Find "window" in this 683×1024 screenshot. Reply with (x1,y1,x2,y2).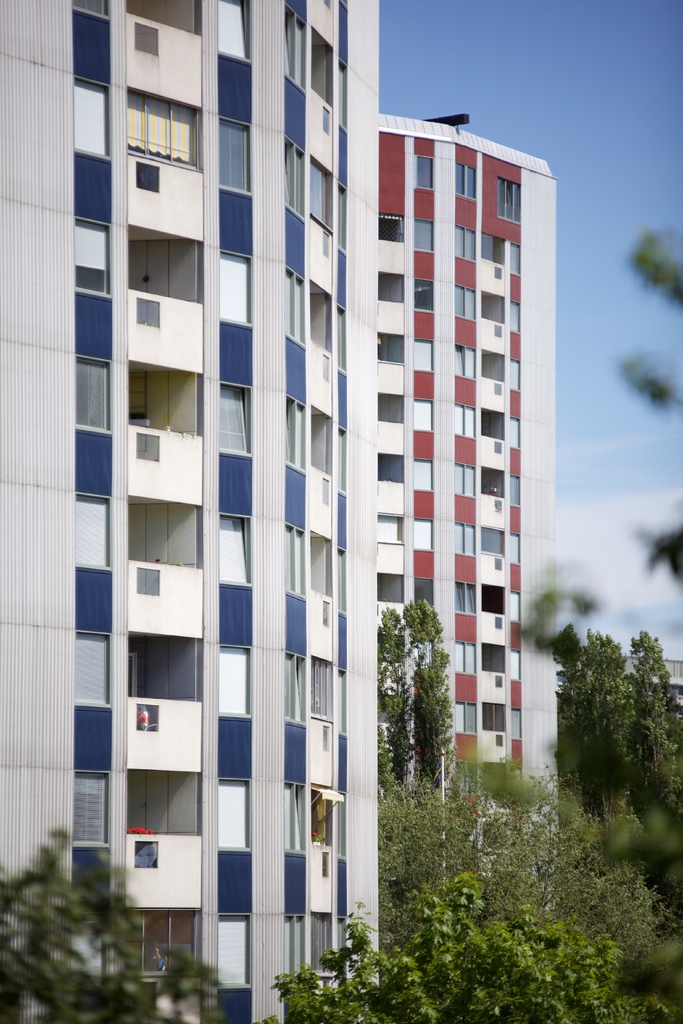
(338,670,348,737).
